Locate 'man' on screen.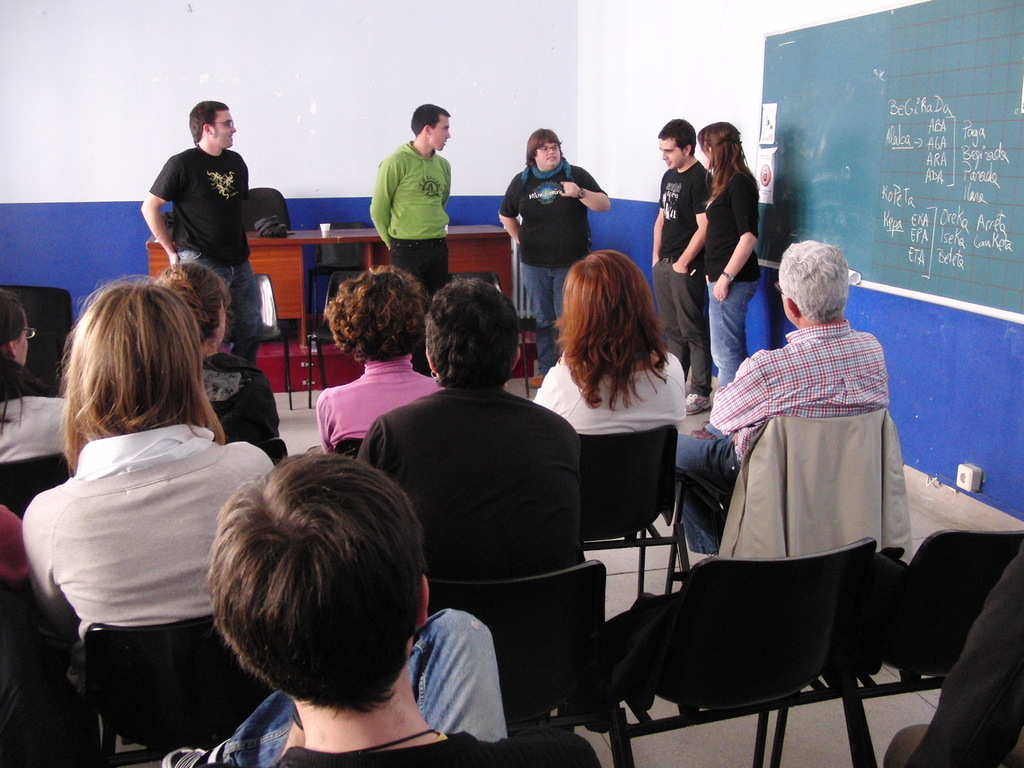
On screen at pyautogui.locateOnScreen(355, 275, 577, 586).
